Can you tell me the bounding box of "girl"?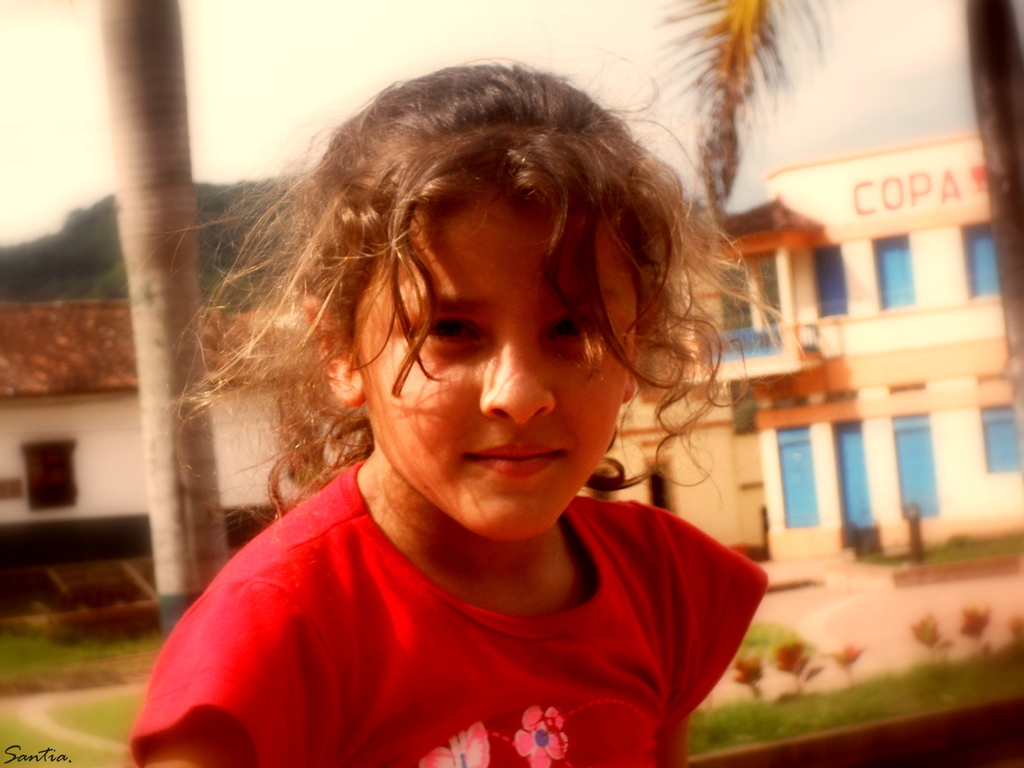
[128, 57, 806, 767].
